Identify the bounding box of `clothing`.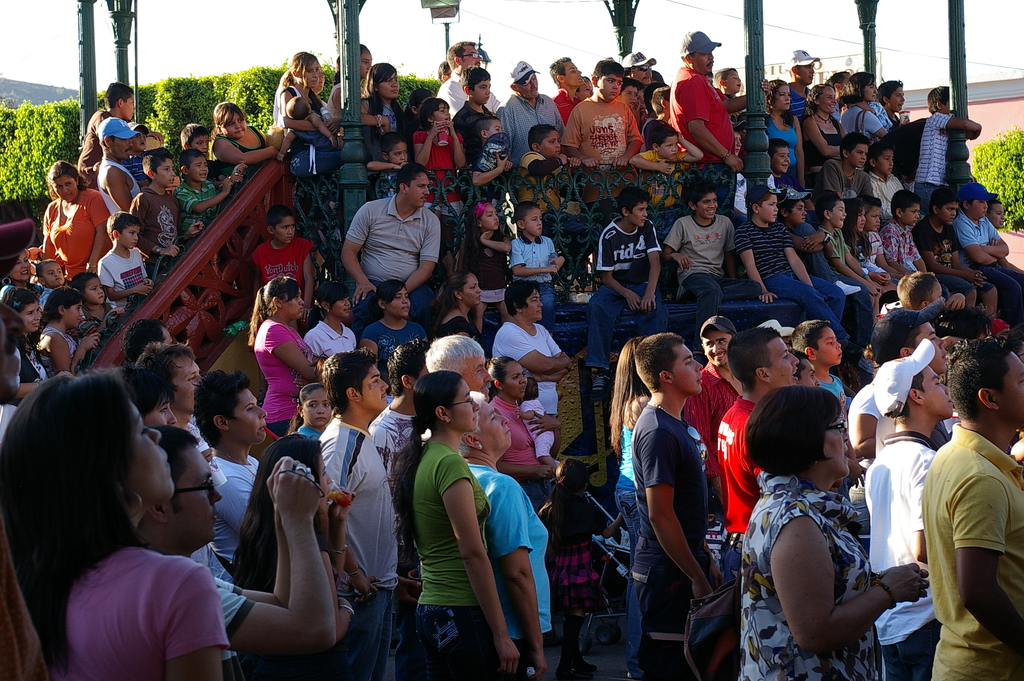
<box>215,119,278,201</box>.
